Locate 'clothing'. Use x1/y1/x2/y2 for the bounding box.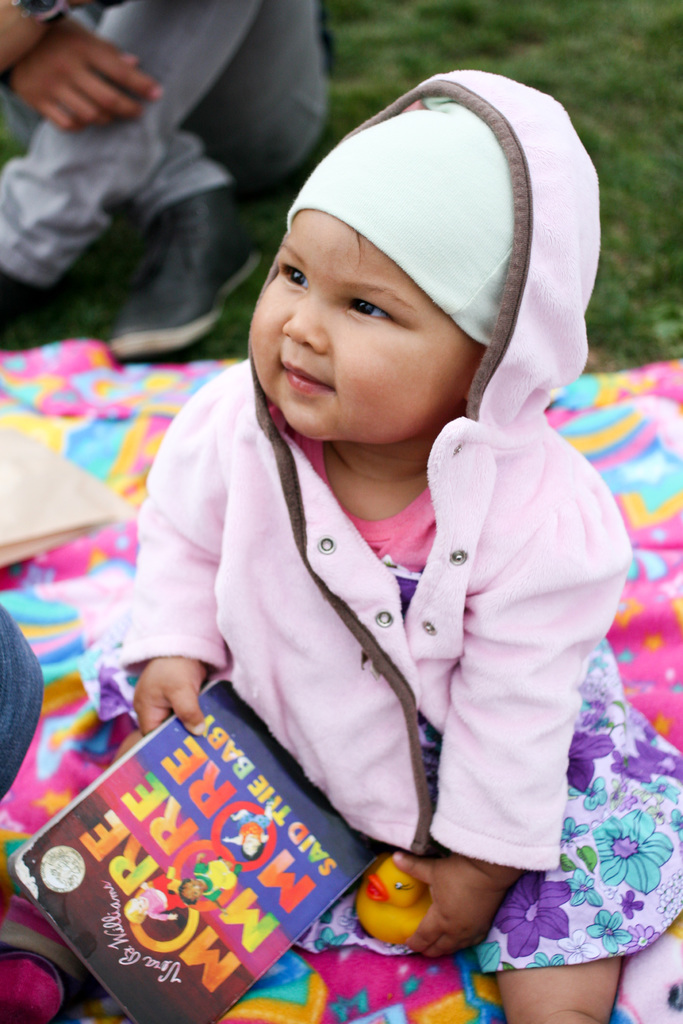
0/603/48/803.
